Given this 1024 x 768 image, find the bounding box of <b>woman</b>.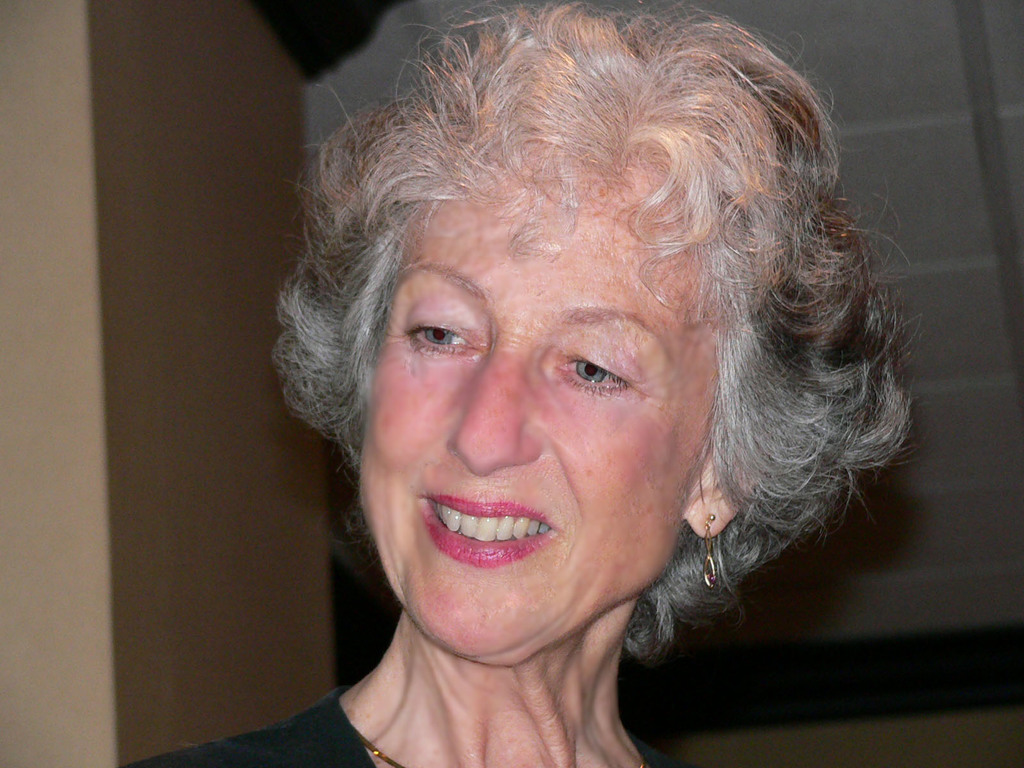
x1=125 y1=0 x2=929 y2=767.
